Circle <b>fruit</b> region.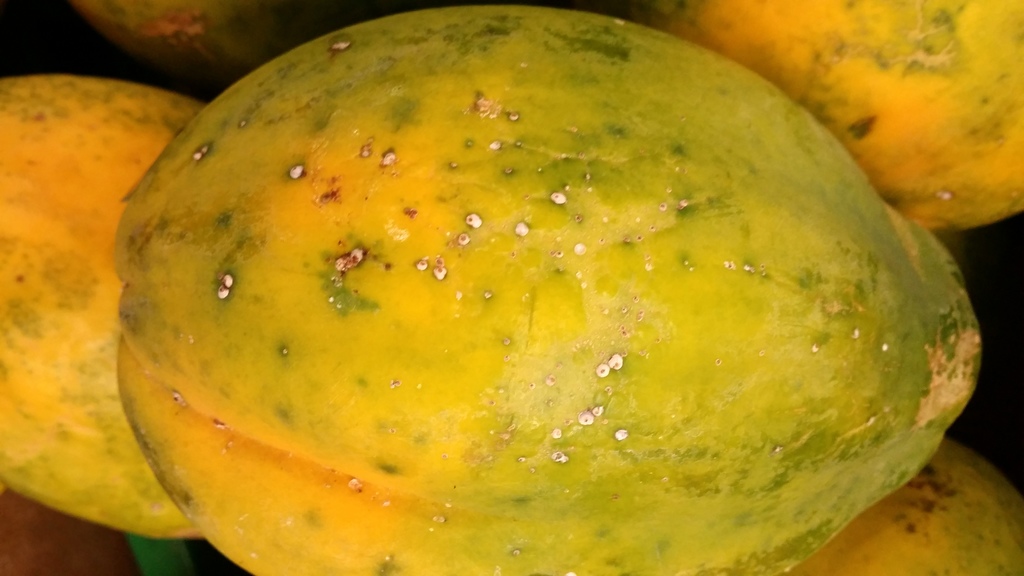
Region: 656:0:1023:243.
